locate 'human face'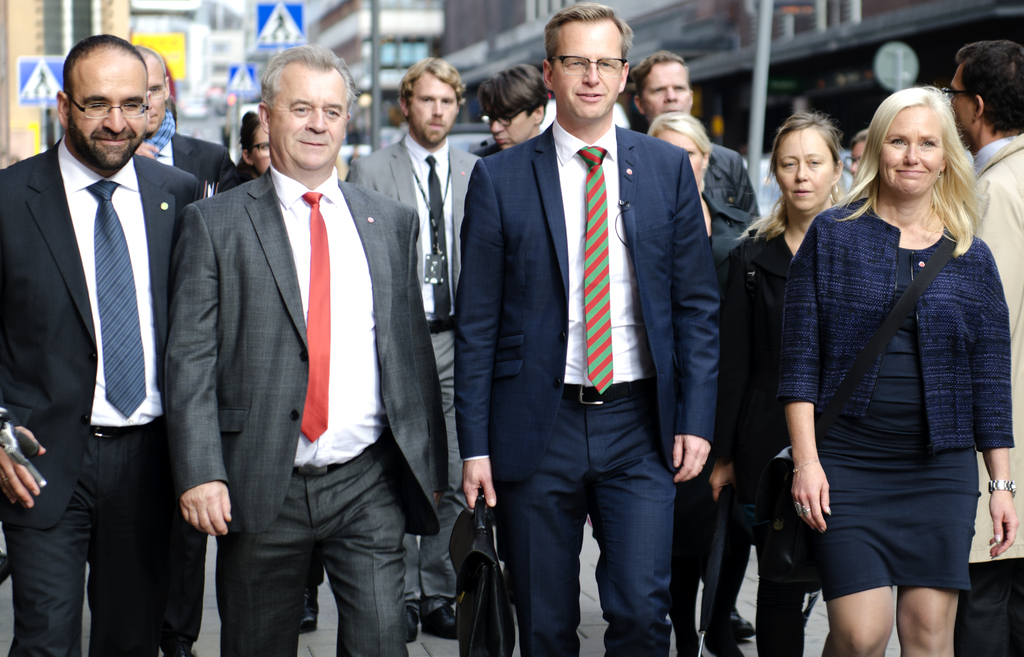
left=492, top=107, right=538, bottom=149
